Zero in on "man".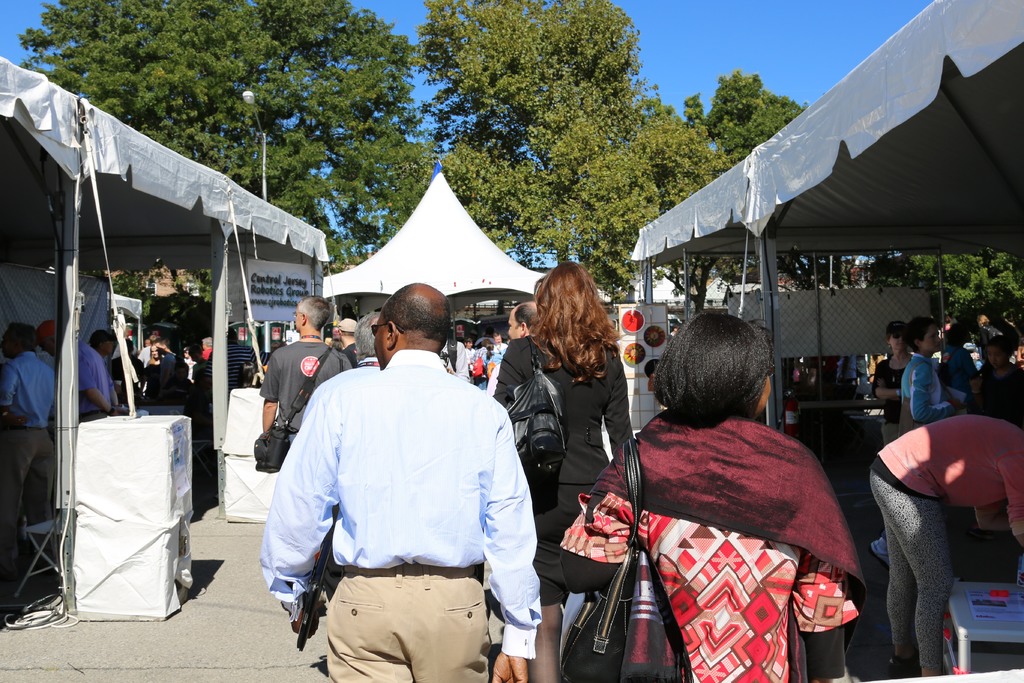
Zeroed in: rect(260, 296, 350, 444).
